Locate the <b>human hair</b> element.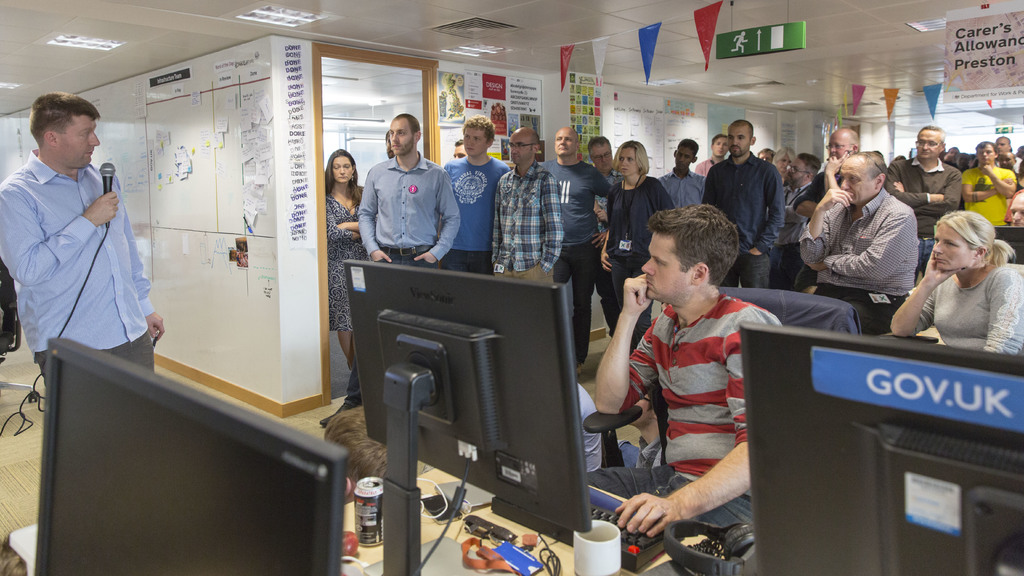
Element bbox: bbox(465, 117, 492, 142).
